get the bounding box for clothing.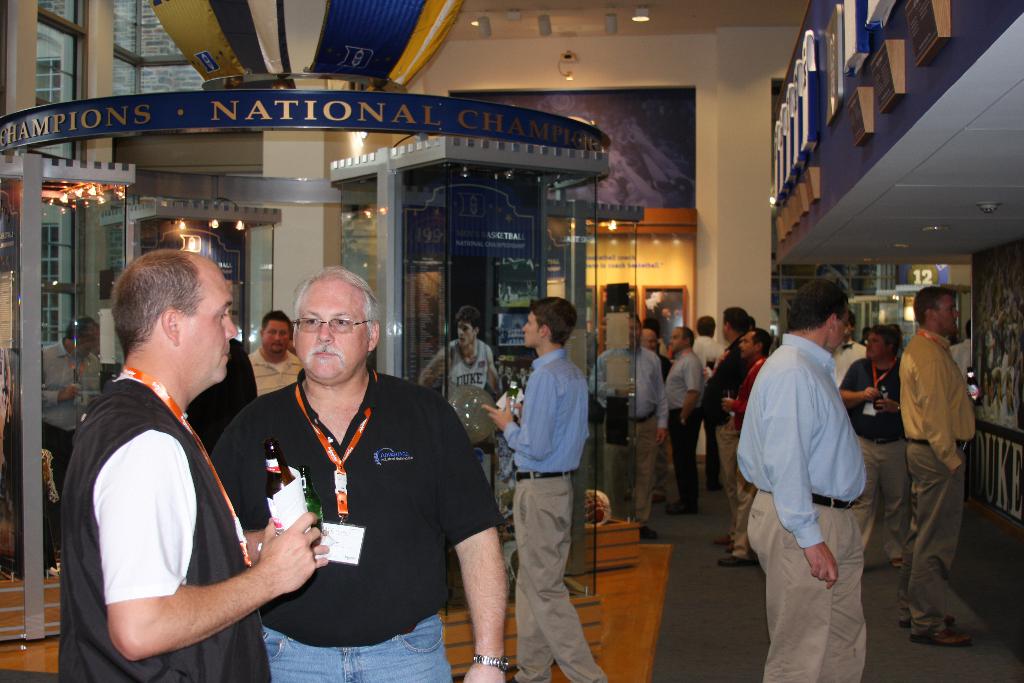
l=210, t=365, r=504, b=682.
